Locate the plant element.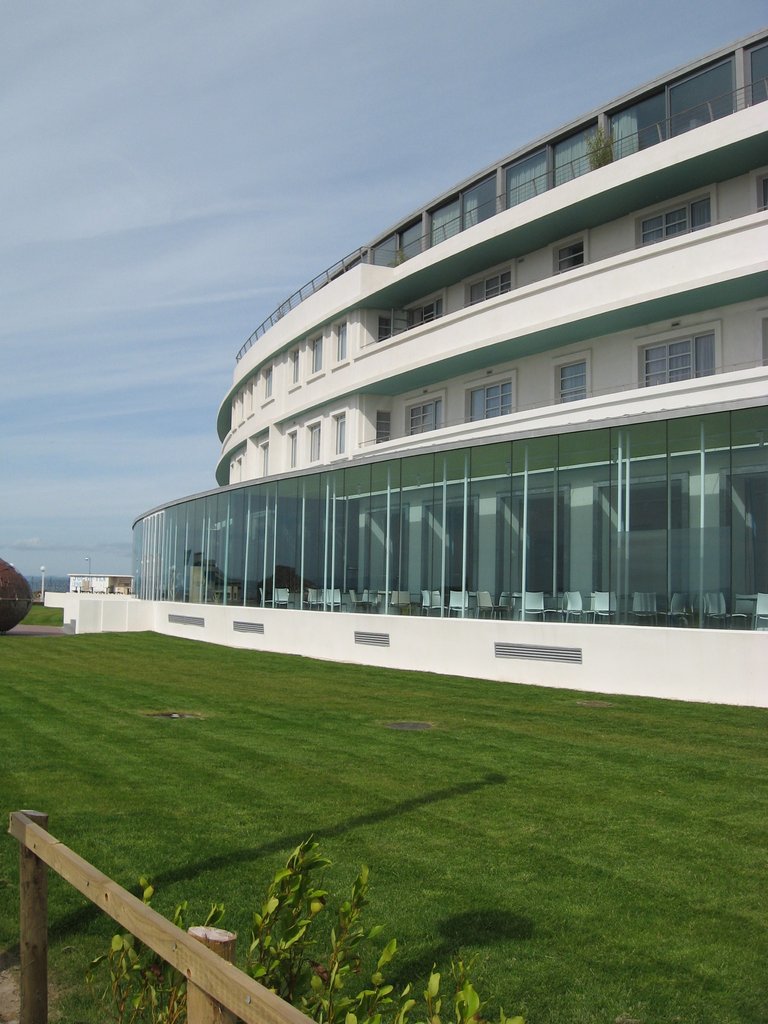
Element bbox: <bbox>84, 867, 186, 1023</bbox>.
